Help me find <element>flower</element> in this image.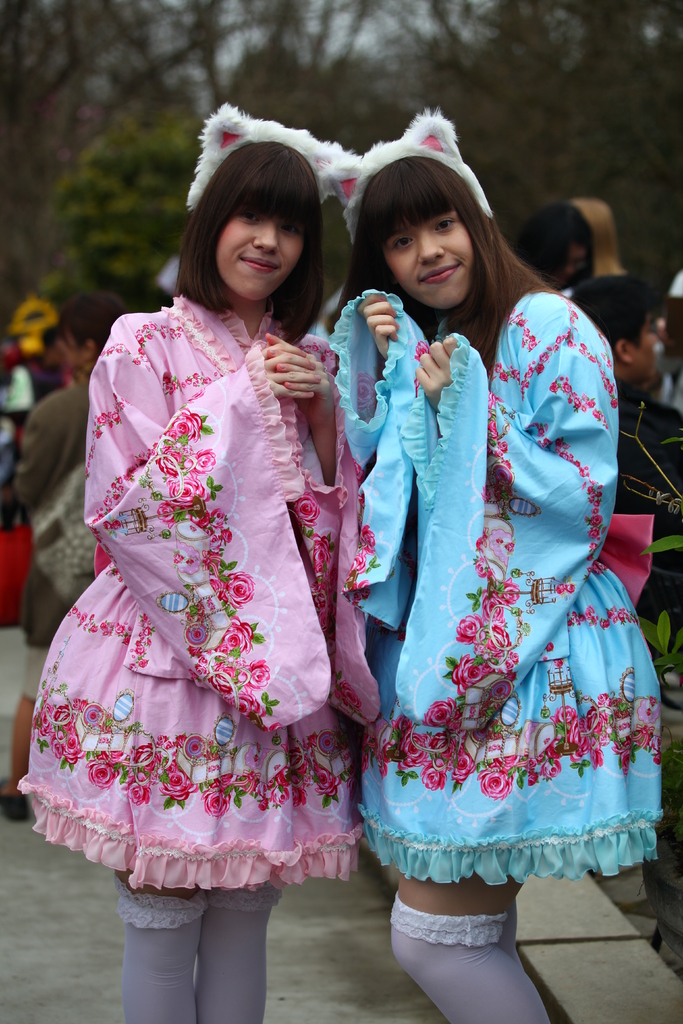
Found it: pyautogui.locateOnScreen(210, 507, 227, 528).
